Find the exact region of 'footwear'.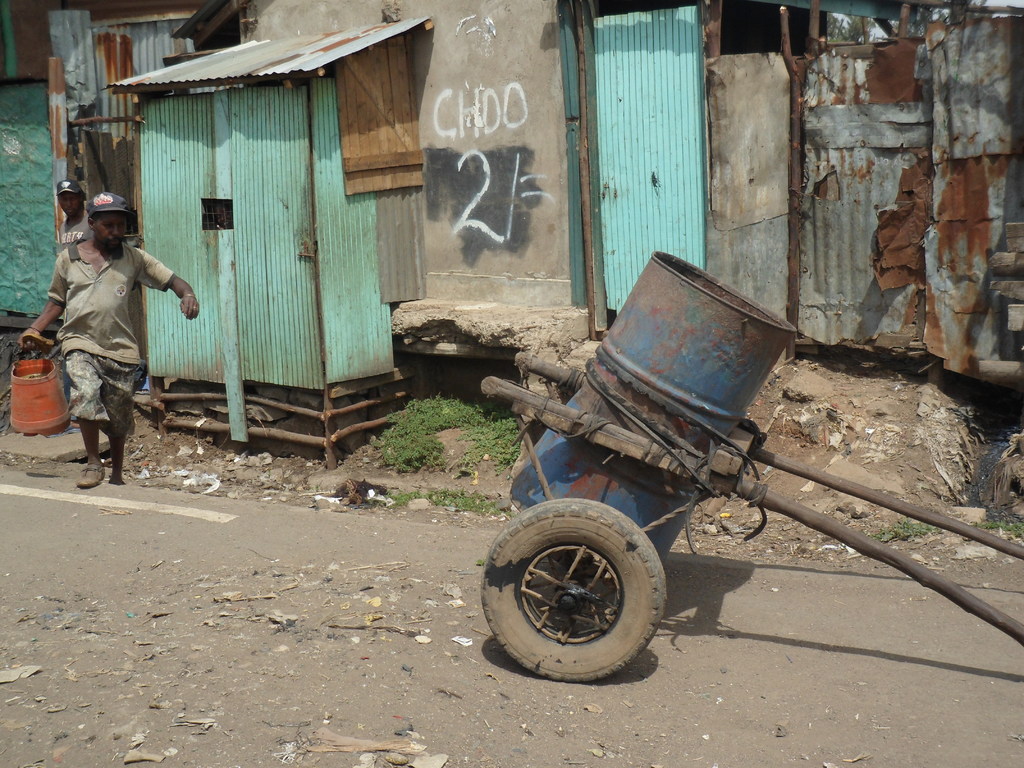
Exact region: [77, 457, 106, 490].
